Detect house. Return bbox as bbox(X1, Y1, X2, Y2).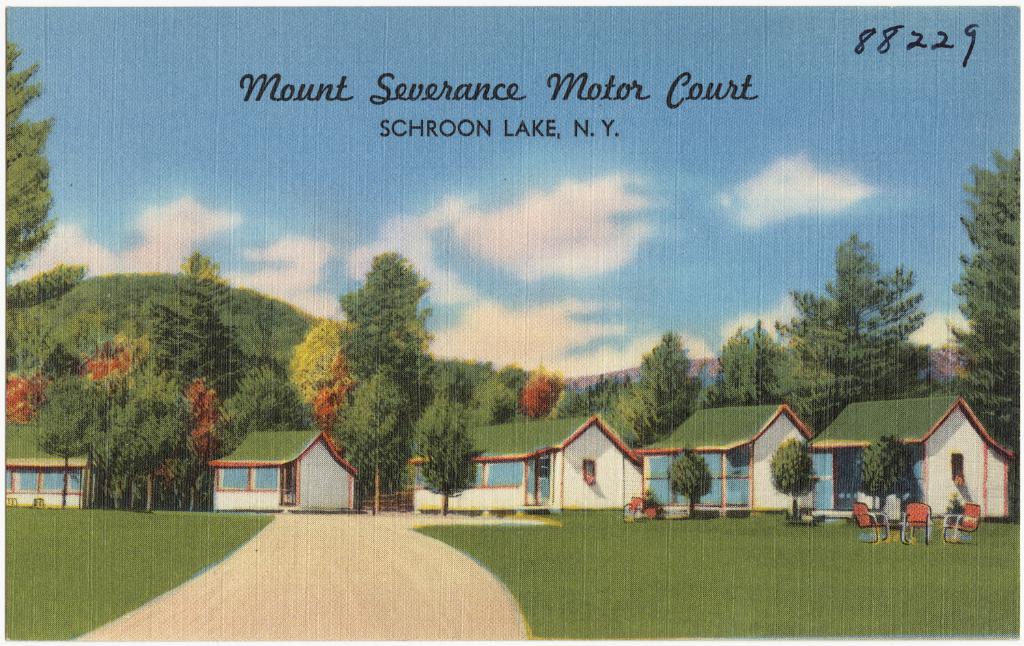
bbox(638, 396, 817, 511).
